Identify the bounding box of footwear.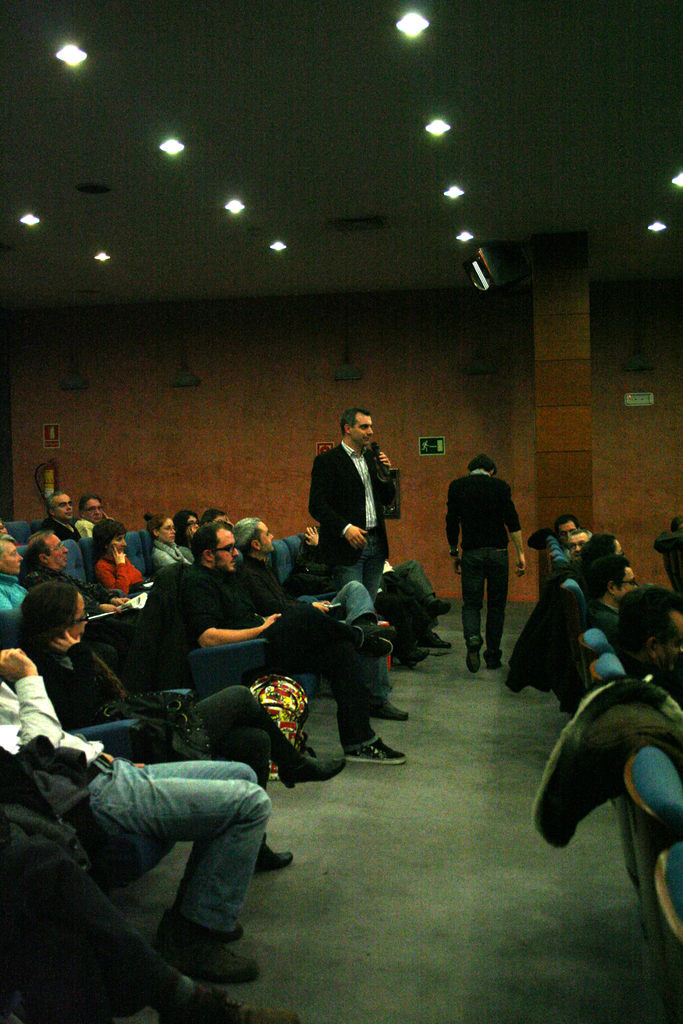
left=363, top=624, right=388, bottom=657.
